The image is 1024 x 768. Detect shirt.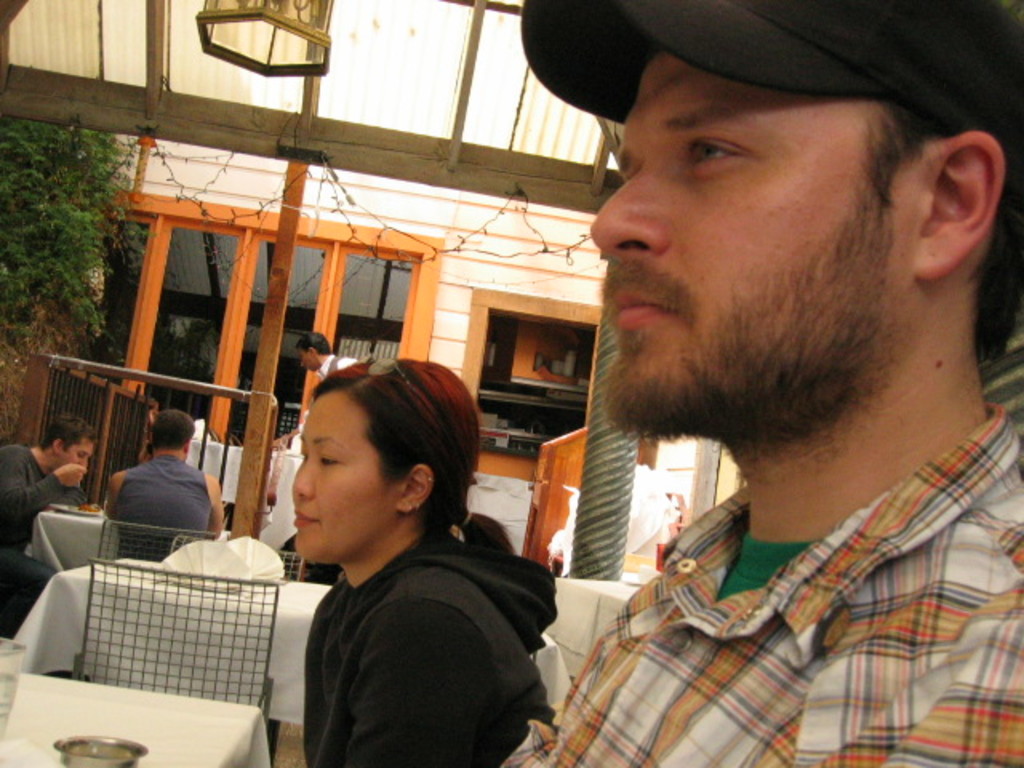
Detection: [502, 400, 1022, 765].
